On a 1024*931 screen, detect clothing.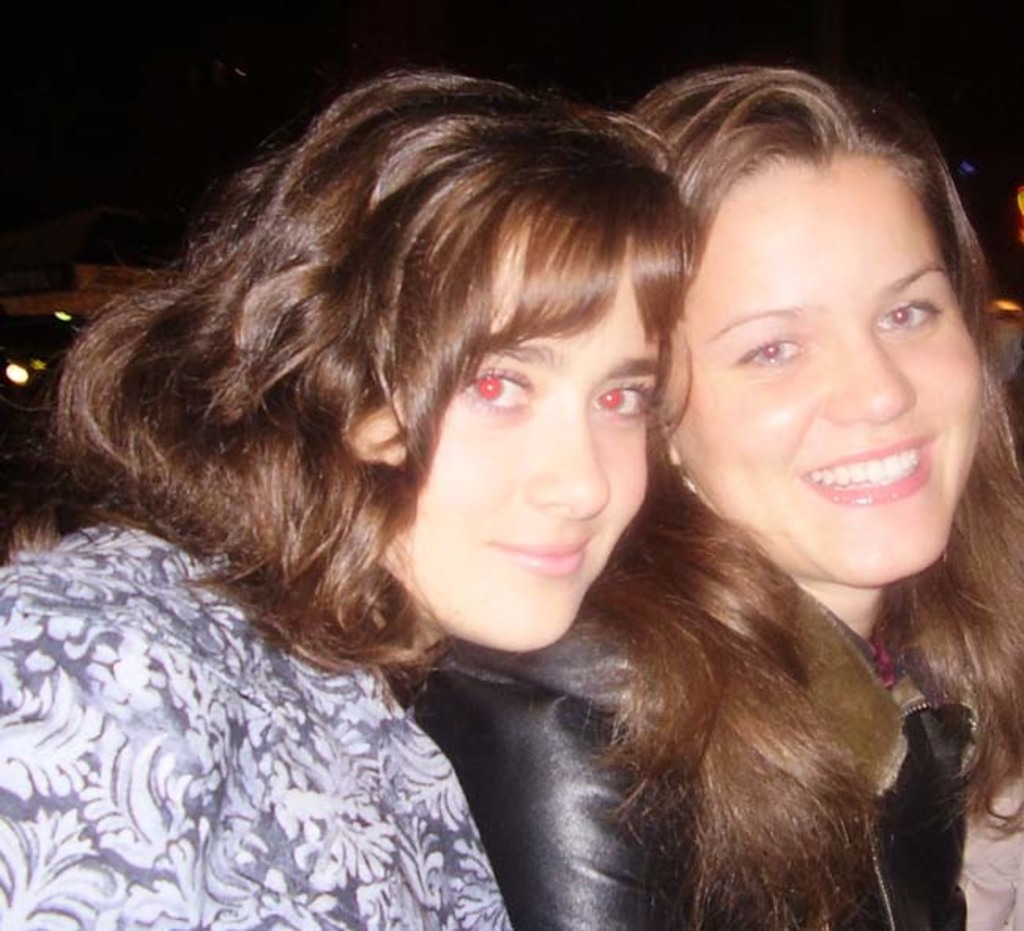
[0, 432, 556, 930].
